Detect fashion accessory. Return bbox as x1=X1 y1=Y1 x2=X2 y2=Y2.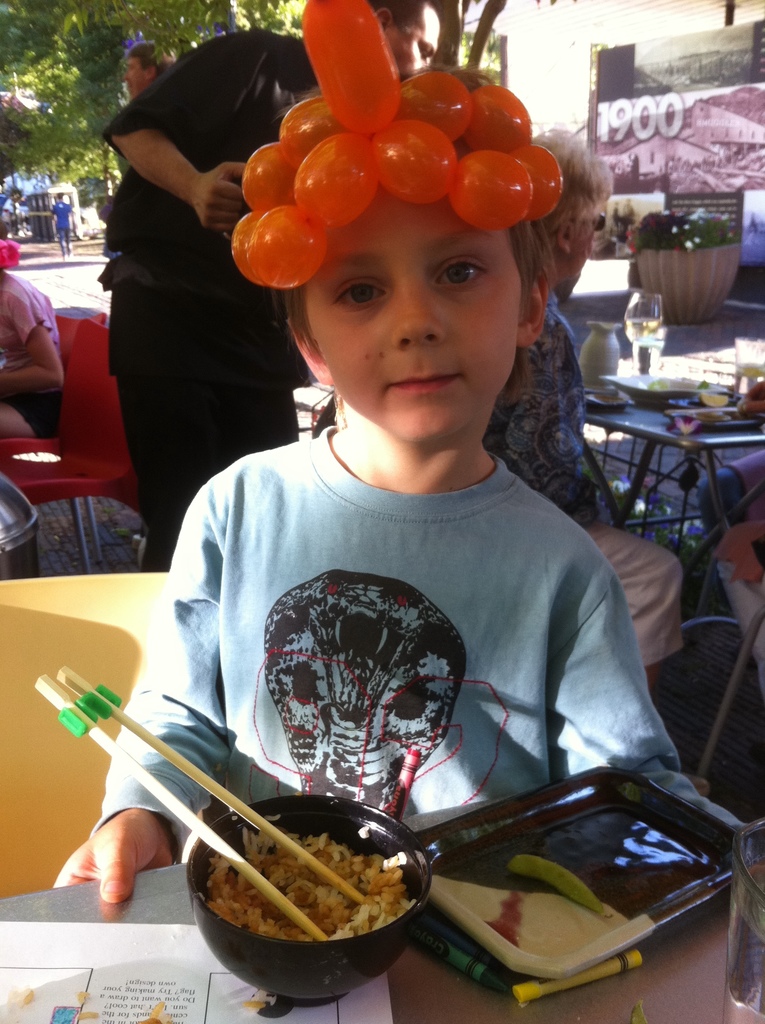
x1=594 y1=212 x2=606 y2=232.
